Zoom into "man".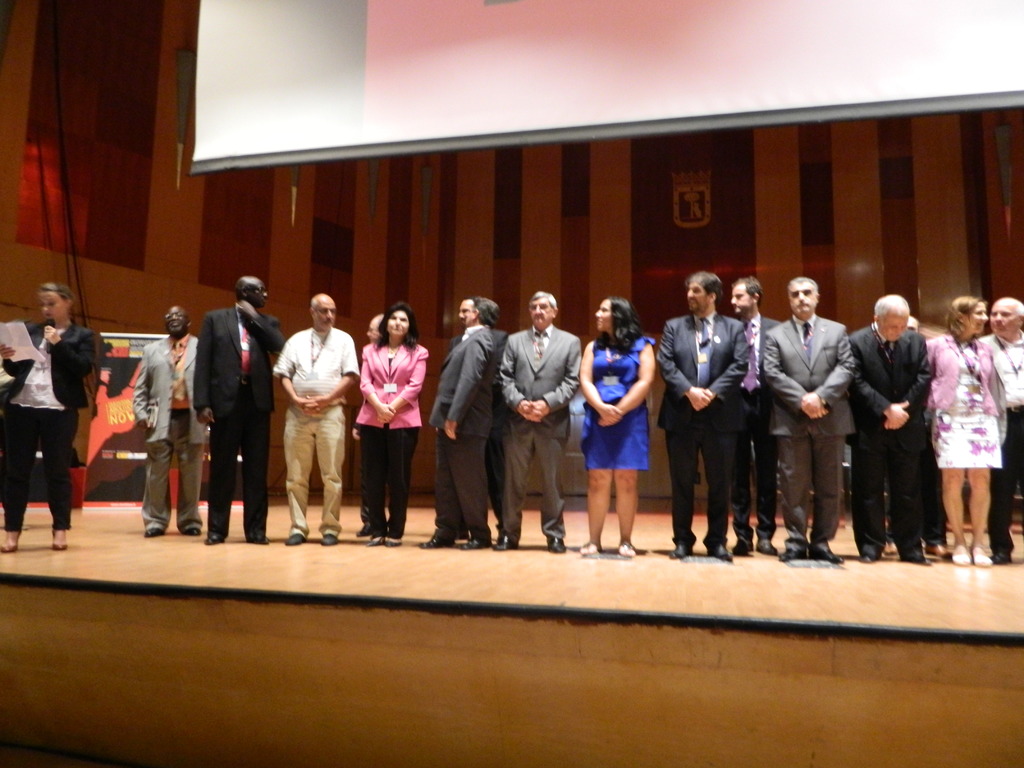
Zoom target: bbox(845, 292, 927, 563).
